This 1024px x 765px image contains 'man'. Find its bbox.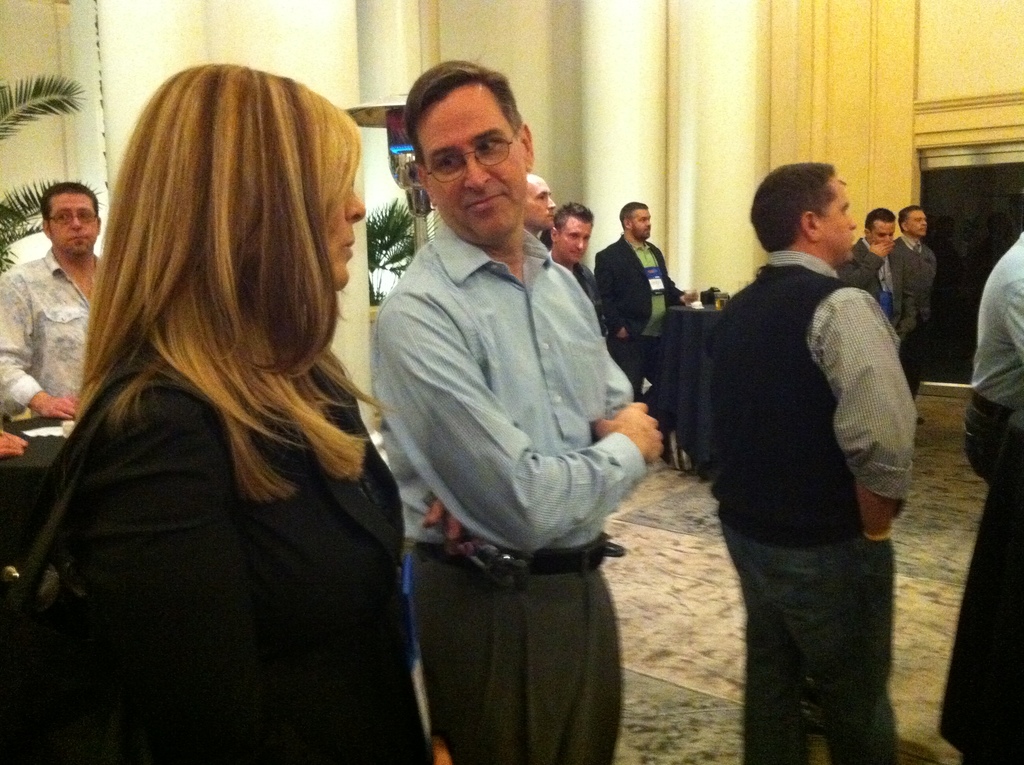
594:200:680:431.
